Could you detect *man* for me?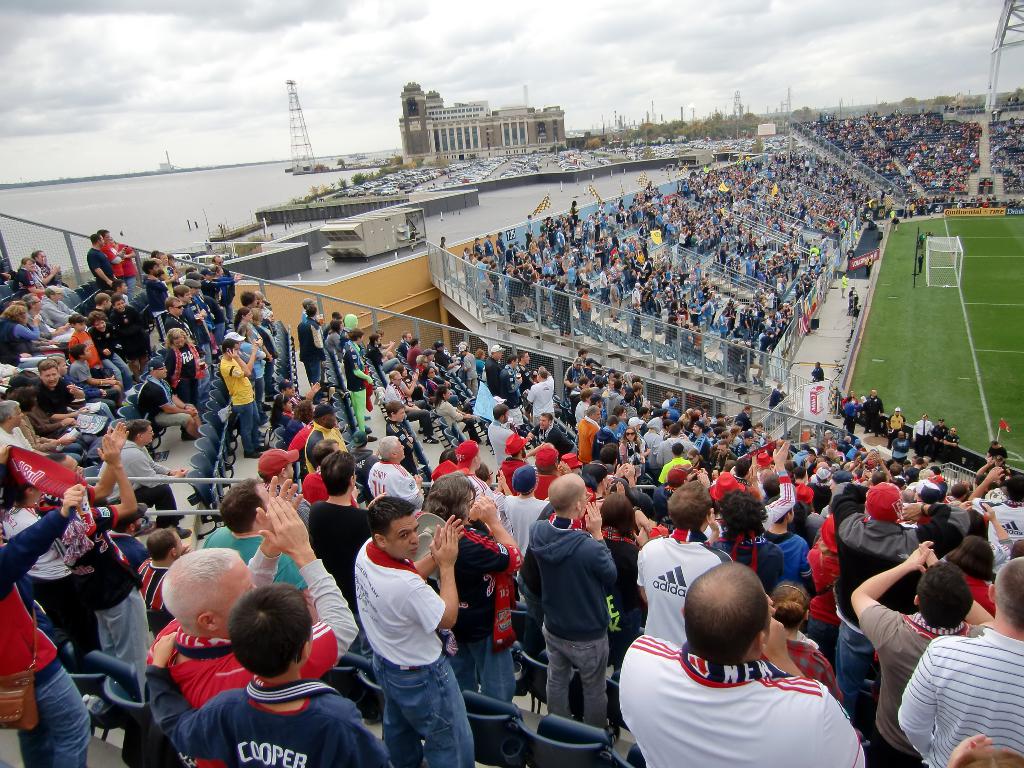
Detection result: {"x1": 305, "y1": 403, "x2": 349, "y2": 452}.
